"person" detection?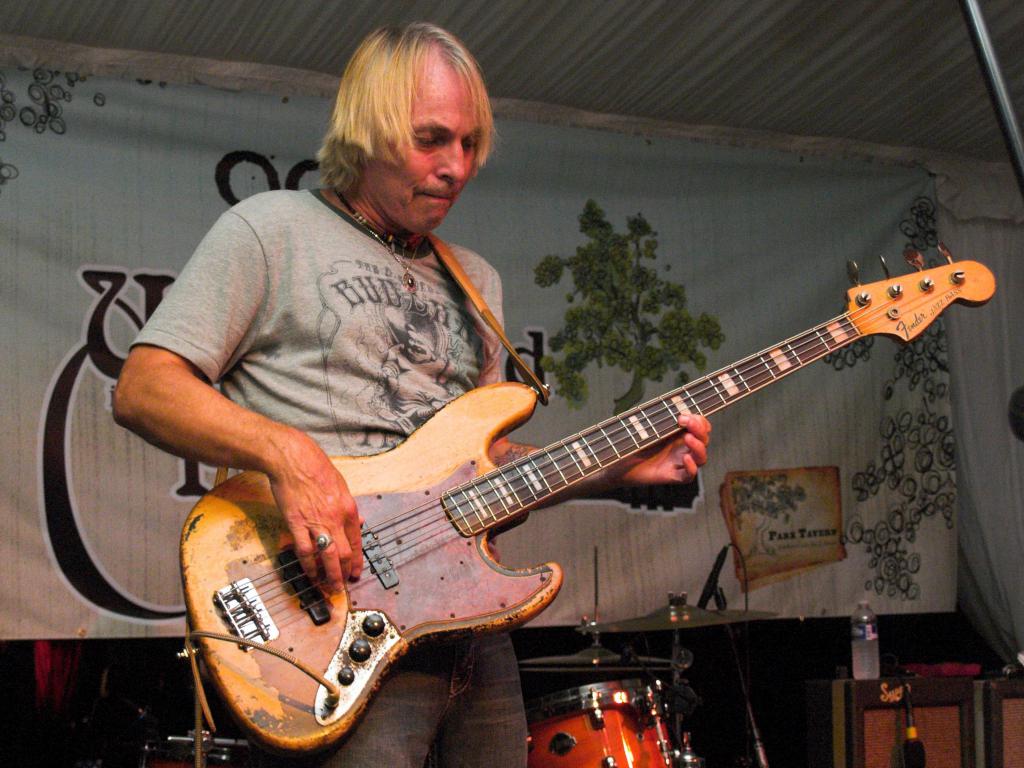
x1=172, y1=138, x2=908, y2=755
